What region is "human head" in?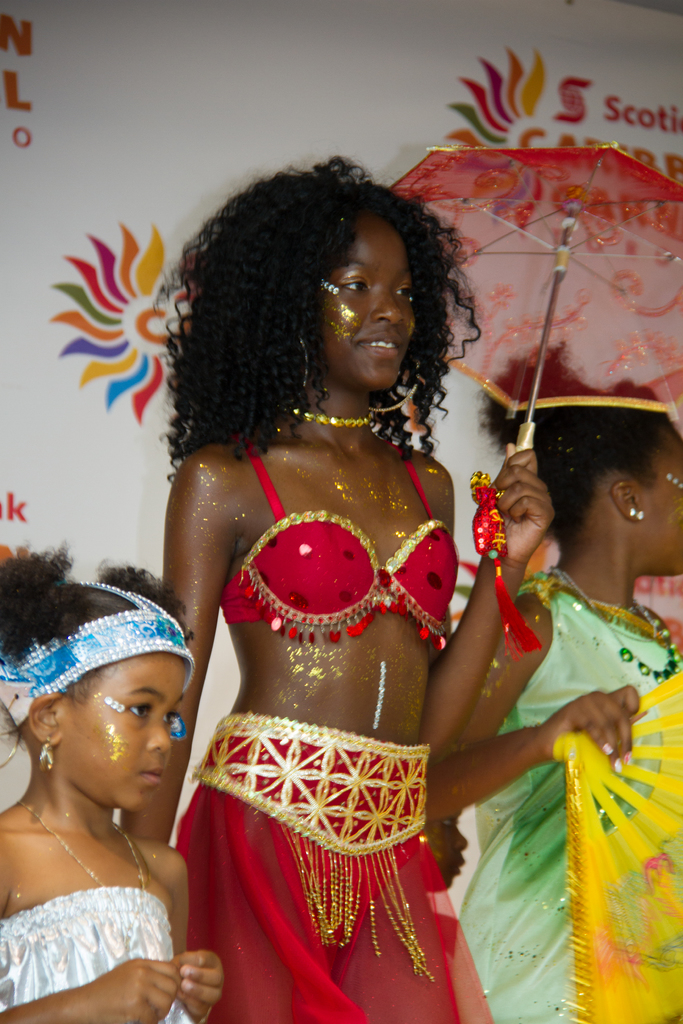
(498,385,682,564).
